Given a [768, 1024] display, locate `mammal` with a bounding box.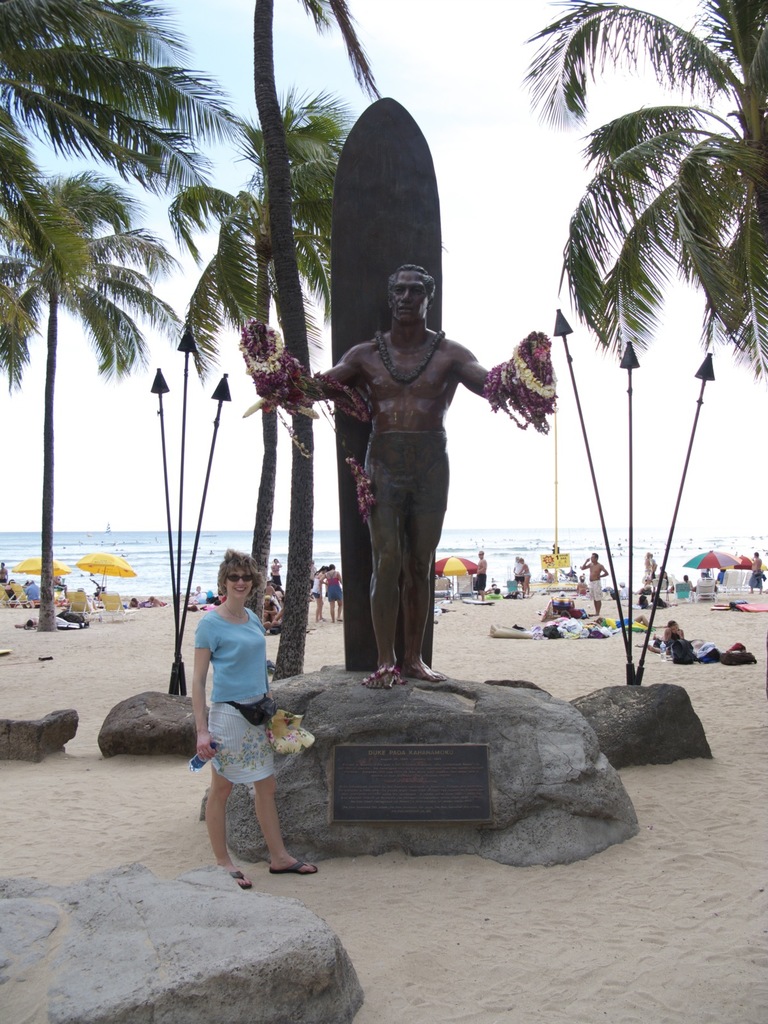
Located: <box>593,612,658,634</box>.
